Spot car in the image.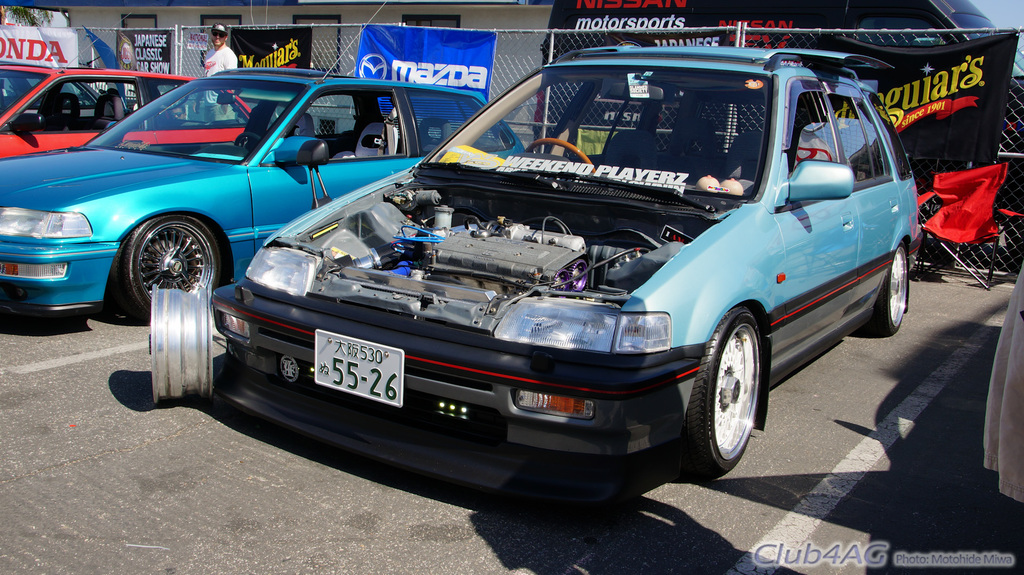
car found at BBox(0, 70, 522, 322).
